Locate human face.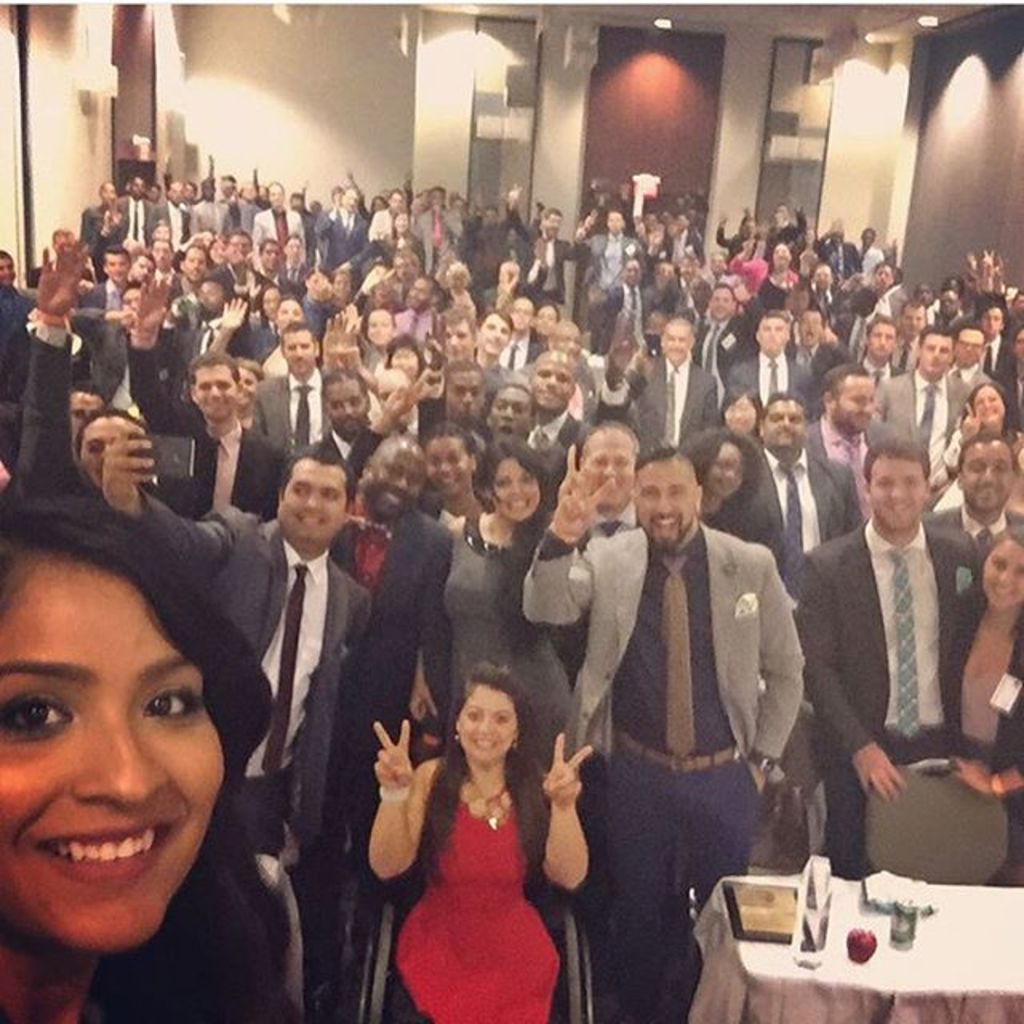
Bounding box: bbox(872, 462, 928, 522).
